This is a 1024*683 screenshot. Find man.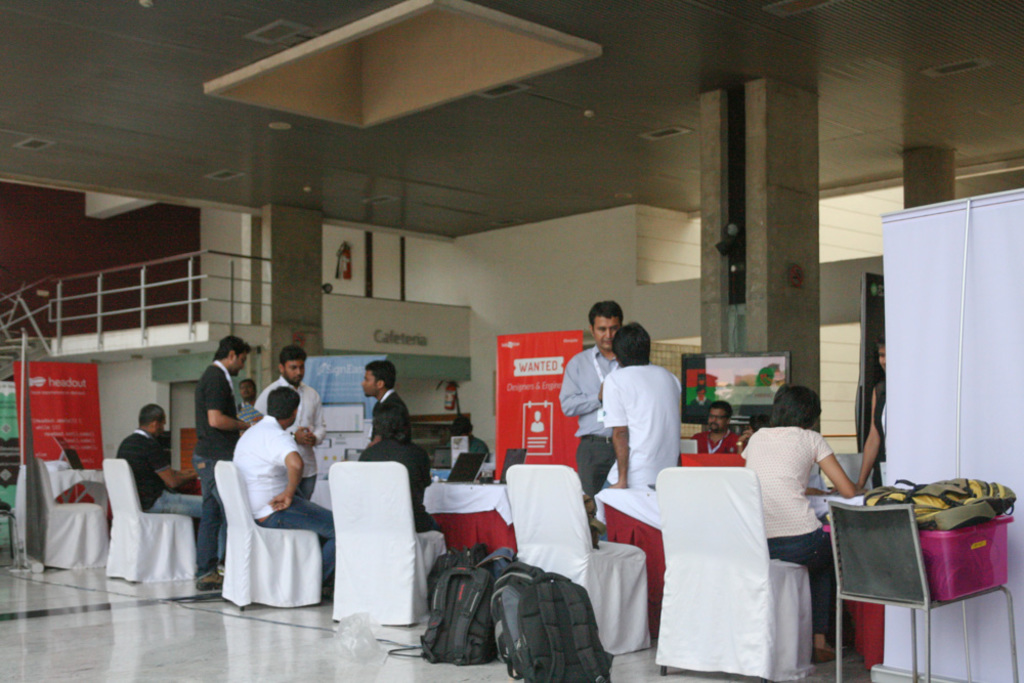
Bounding box: <box>691,402,743,463</box>.
